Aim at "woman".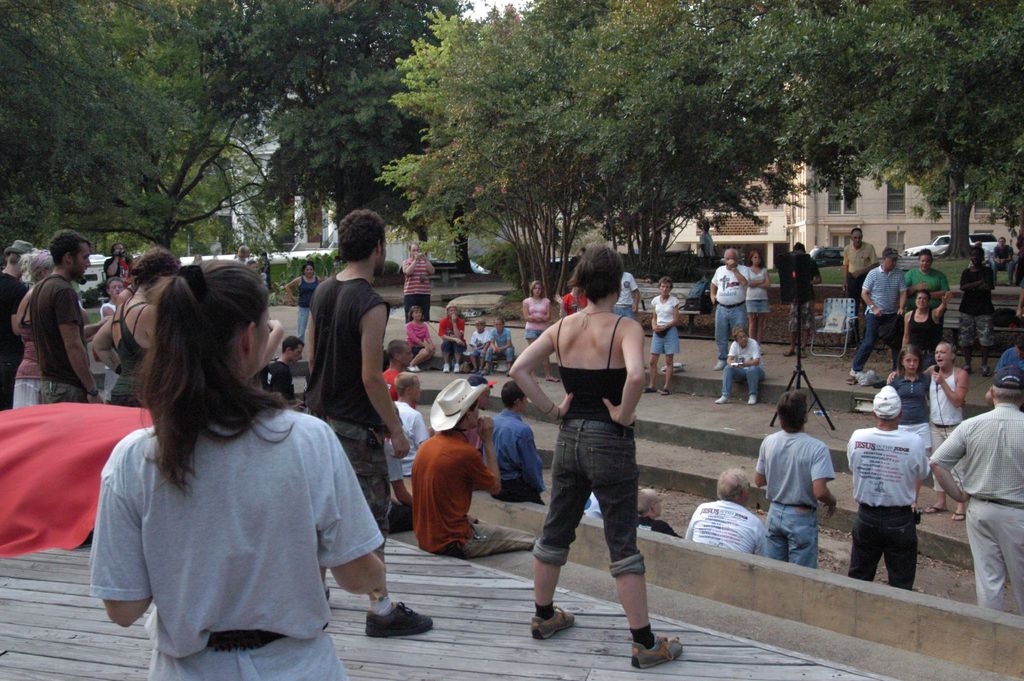
Aimed at rect(12, 245, 63, 407).
